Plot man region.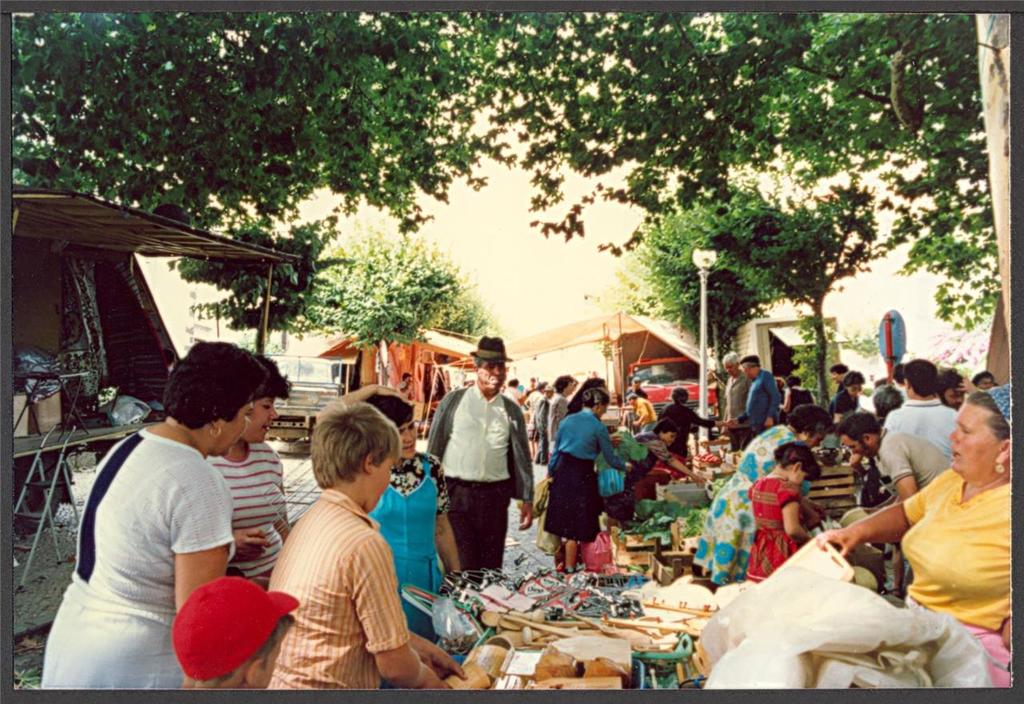
Plotted at (left=722, top=353, right=779, bottom=434).
